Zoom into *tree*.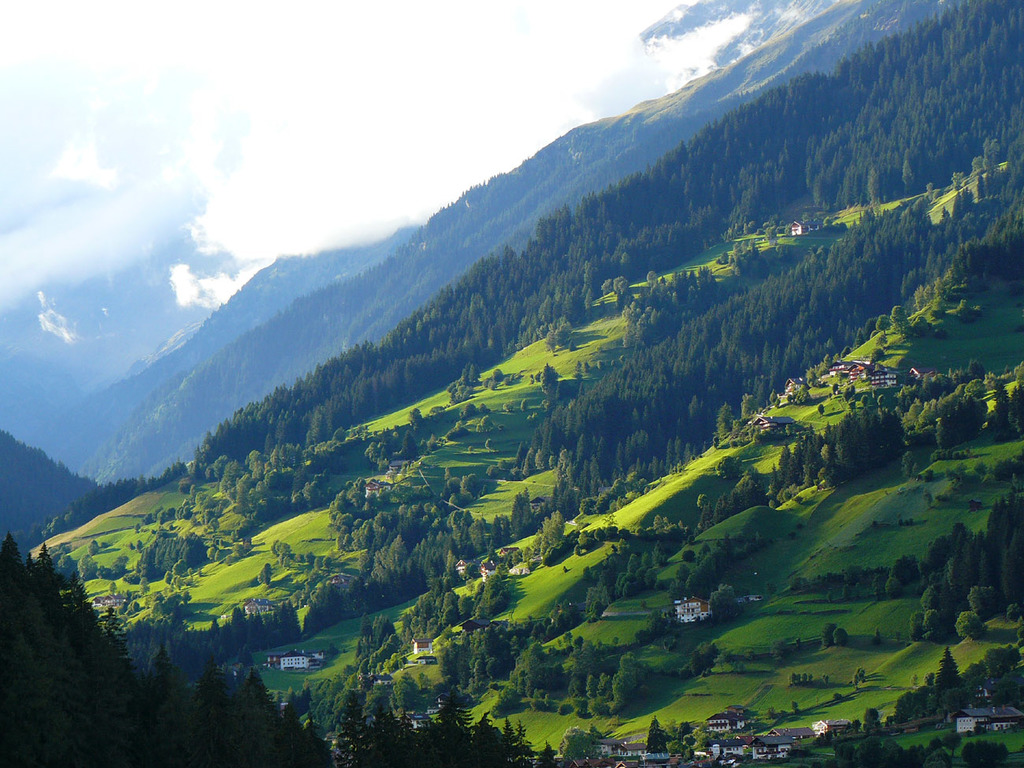
Zoom target: x1=458, y1=471, x2=482, y2=504.
